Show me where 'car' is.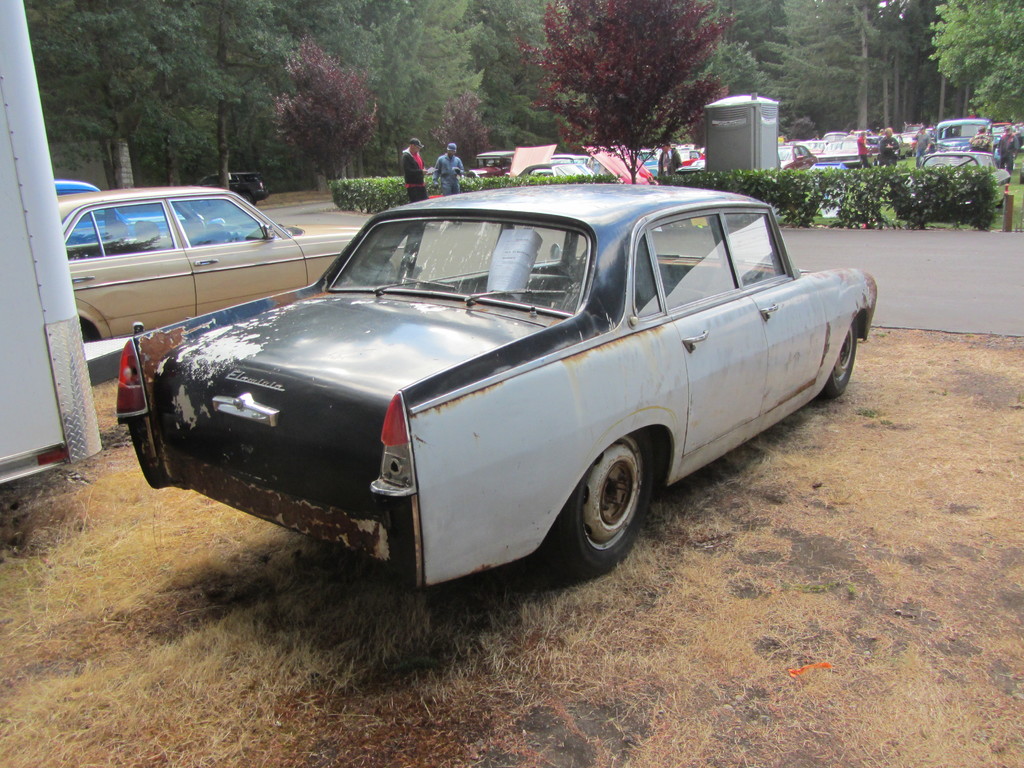
'car' is at 59, 187, 413, 338.
